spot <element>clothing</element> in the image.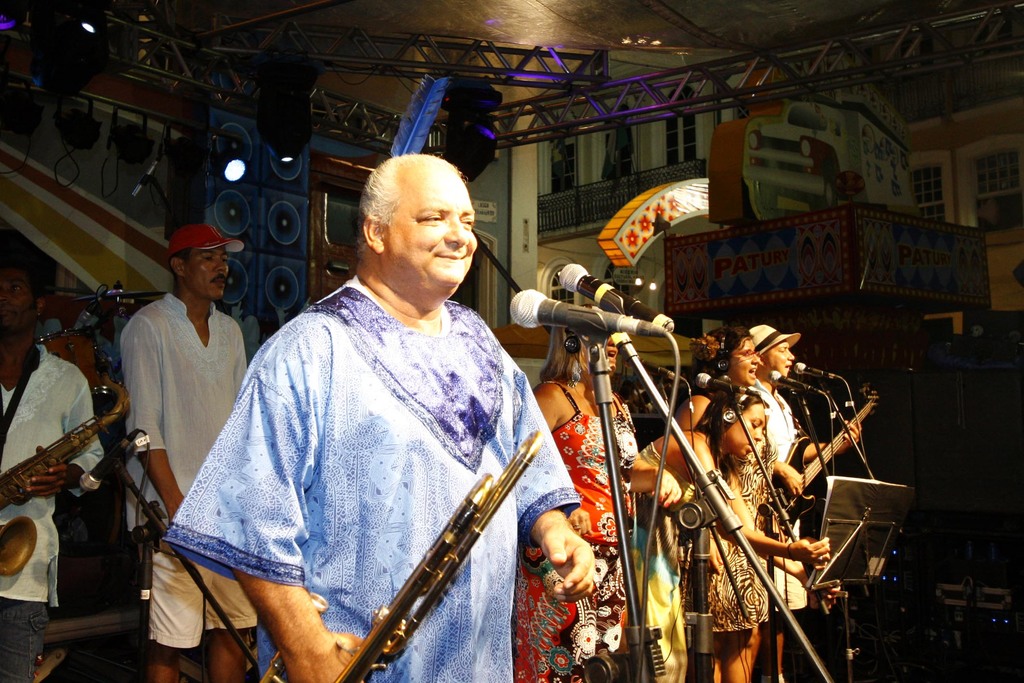
<element>clothing</element> found at 159,271,584,682.
